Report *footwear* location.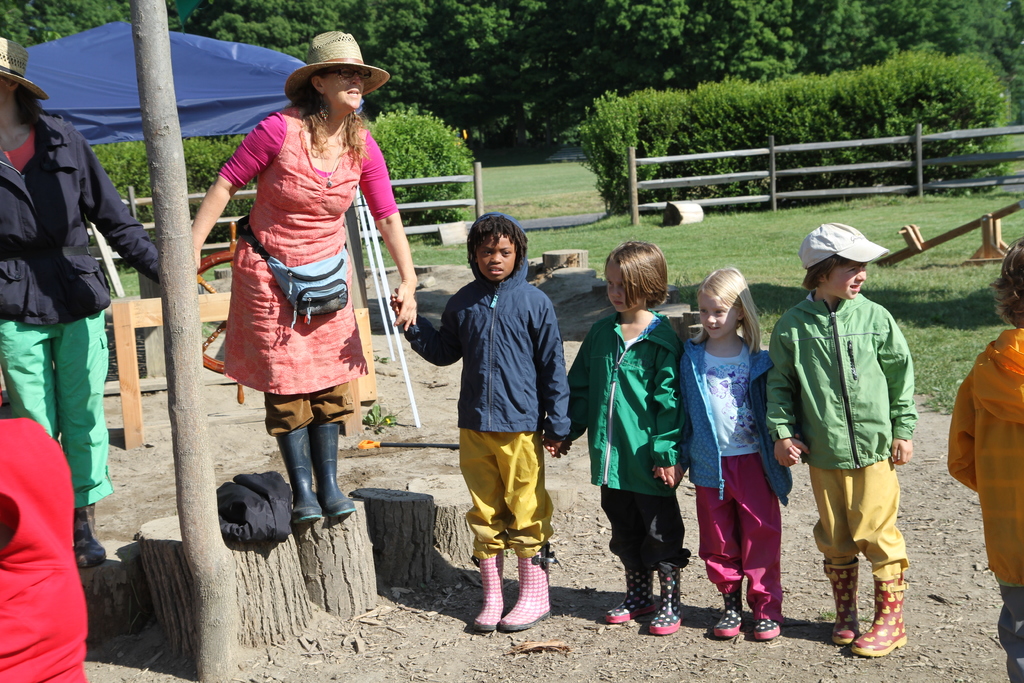
Report: select_region(843, 587, 925, 664).
